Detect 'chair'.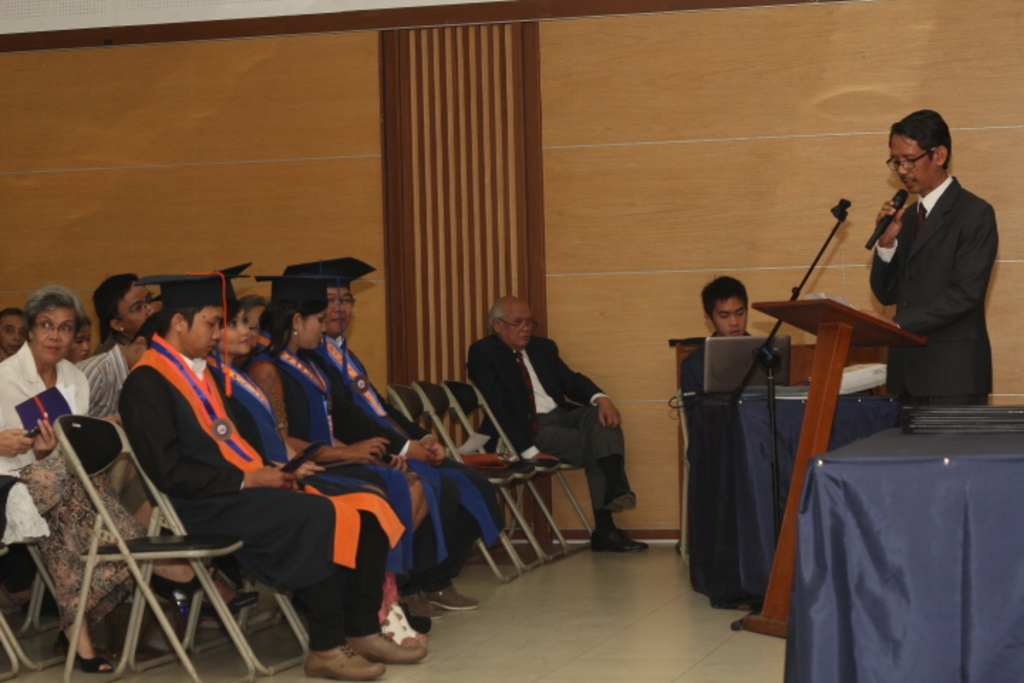
Detected at 444,376,569,562.
